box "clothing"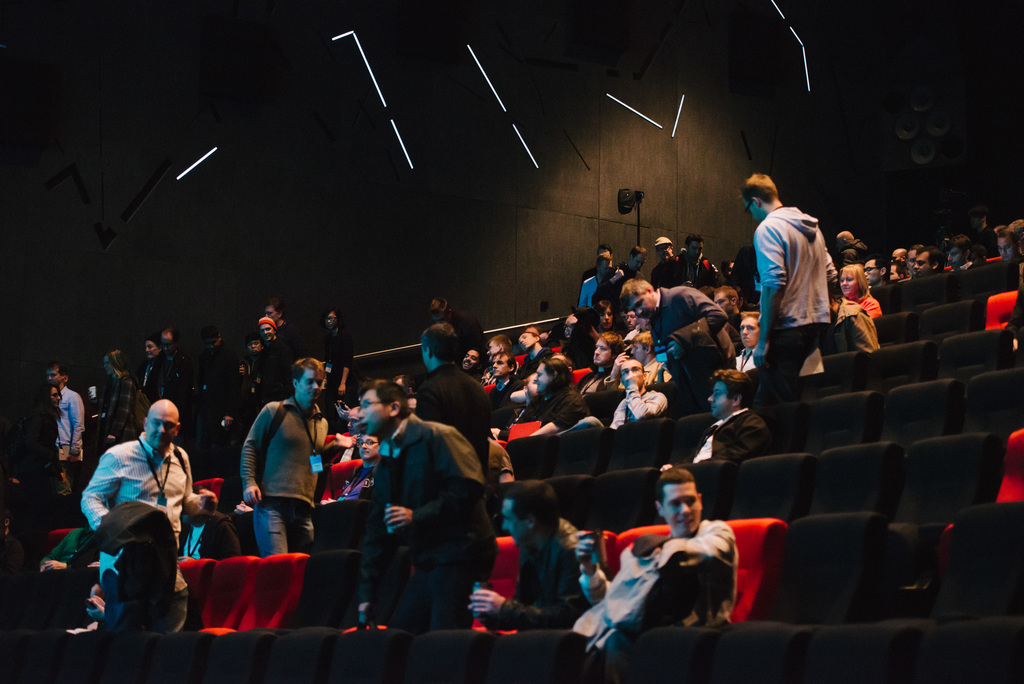
<region>140, 347, 174, 393</region>
